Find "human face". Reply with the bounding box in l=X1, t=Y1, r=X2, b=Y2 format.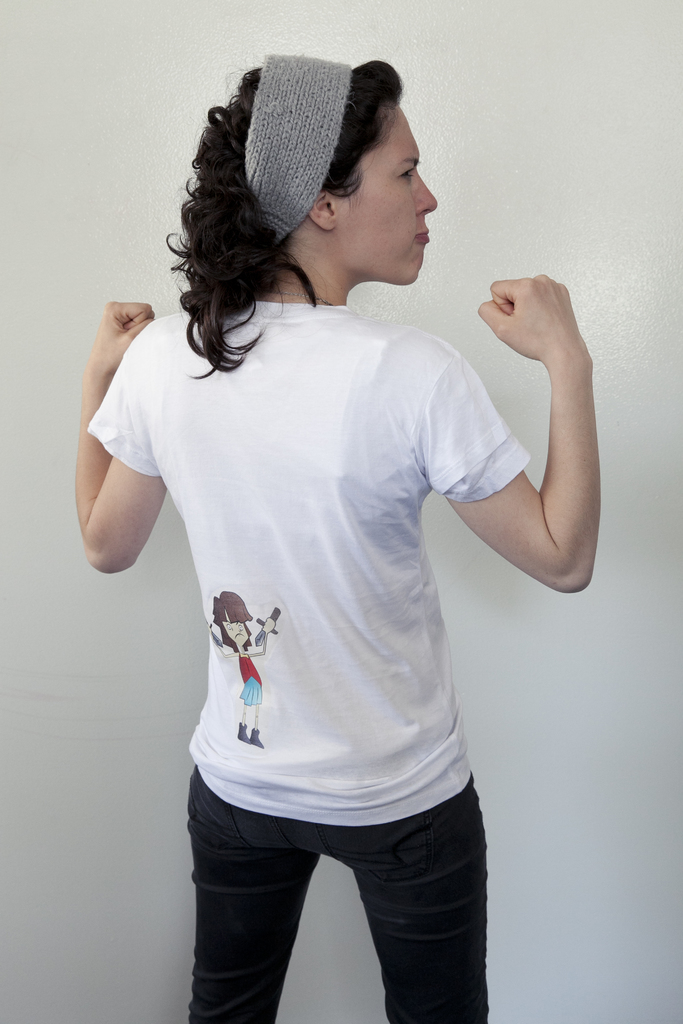
l=340, t=108, r=438, b=283.
